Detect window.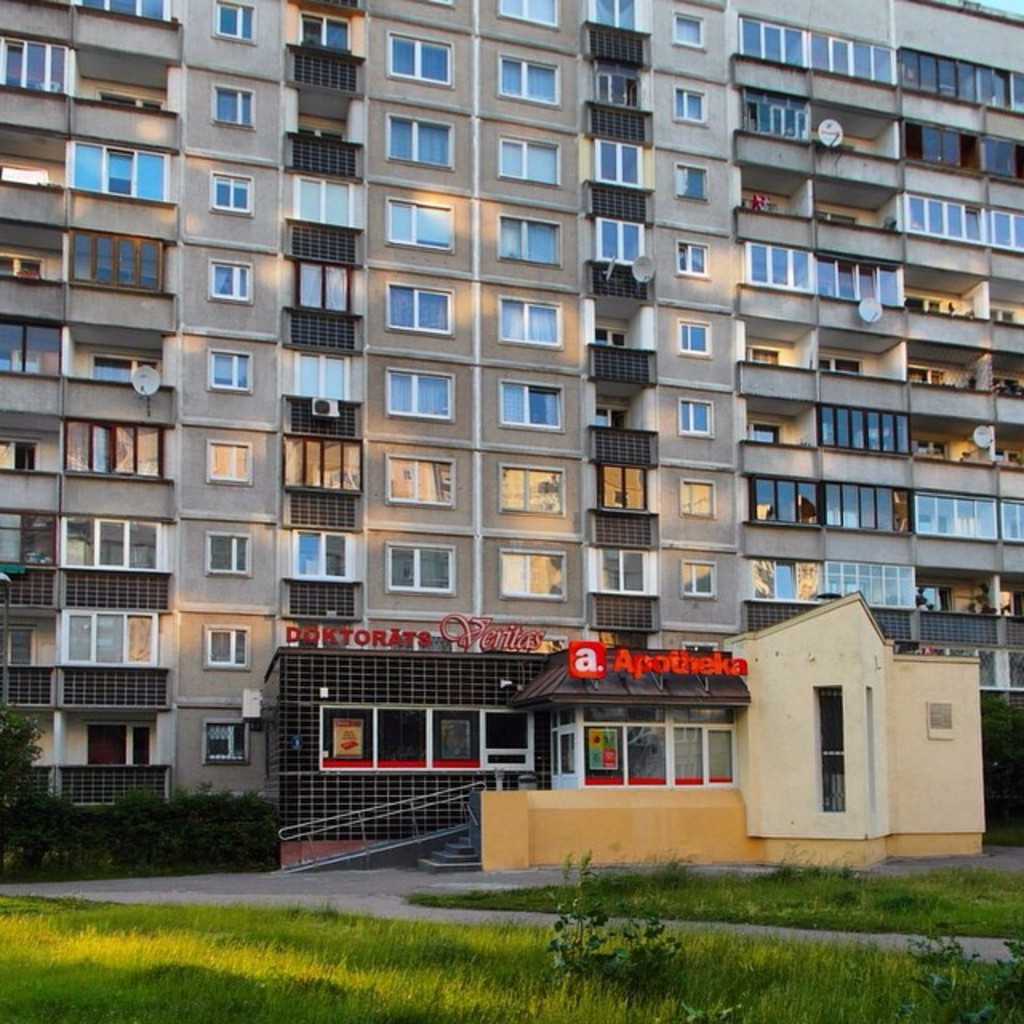
Detected at select_region(392, 285, 451, 352).
